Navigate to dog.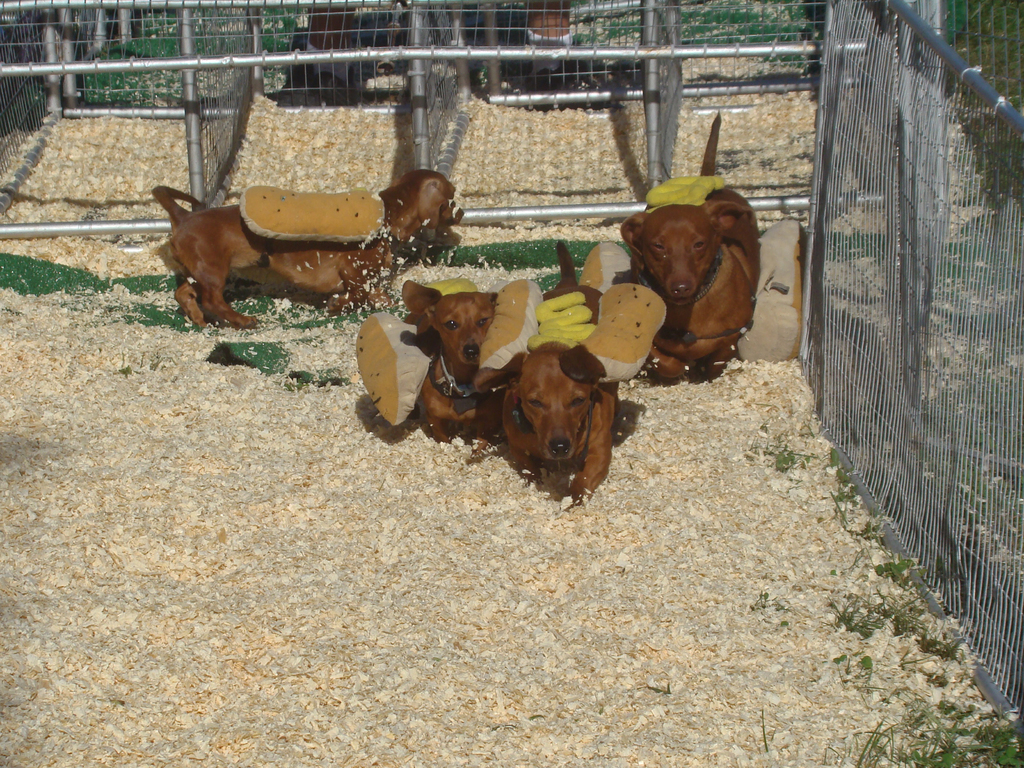
Navigation target: 621:109:760:383.
